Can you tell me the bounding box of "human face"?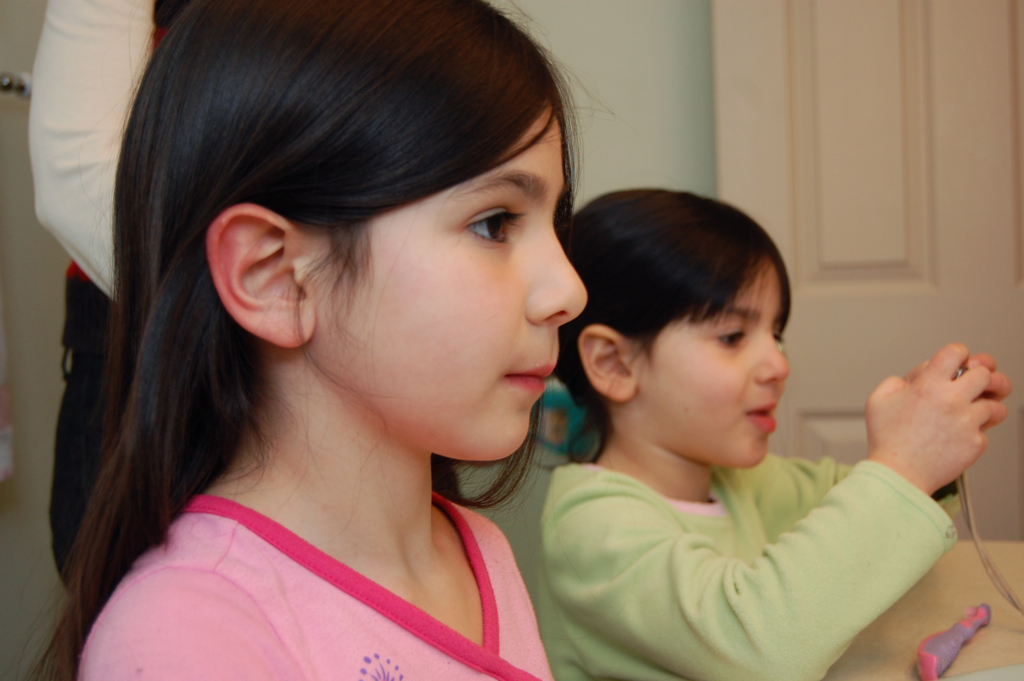
313, 109, 593, 476.
